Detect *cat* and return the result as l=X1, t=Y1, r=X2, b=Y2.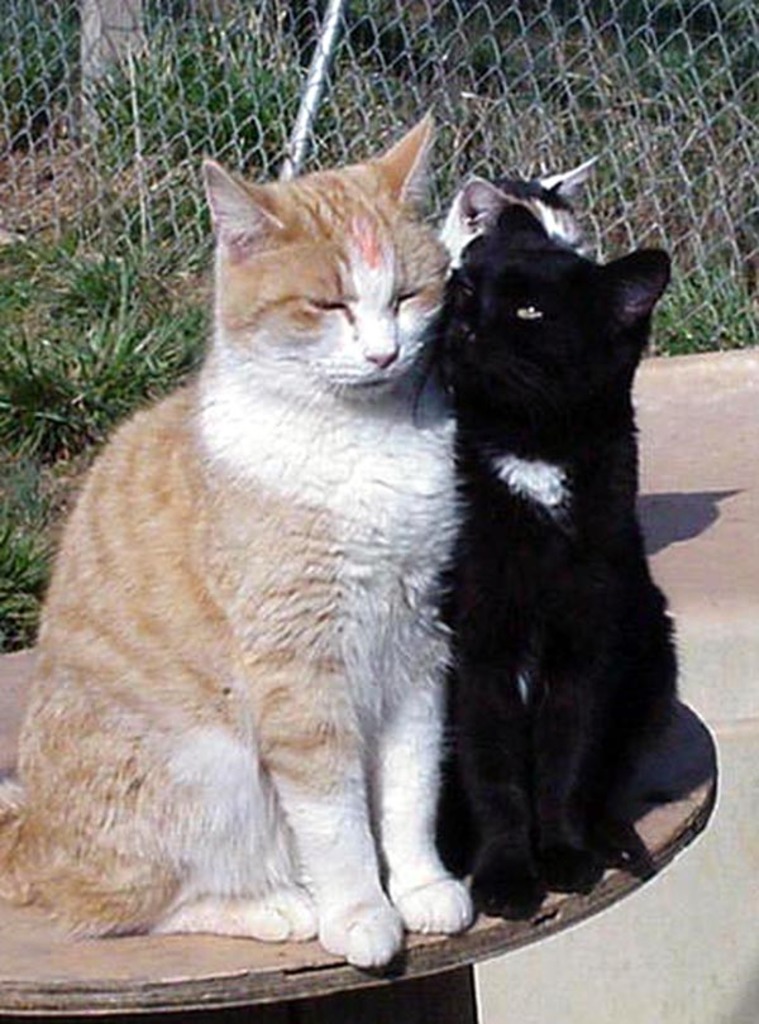
l=425, t=200, r=679, b=925.
